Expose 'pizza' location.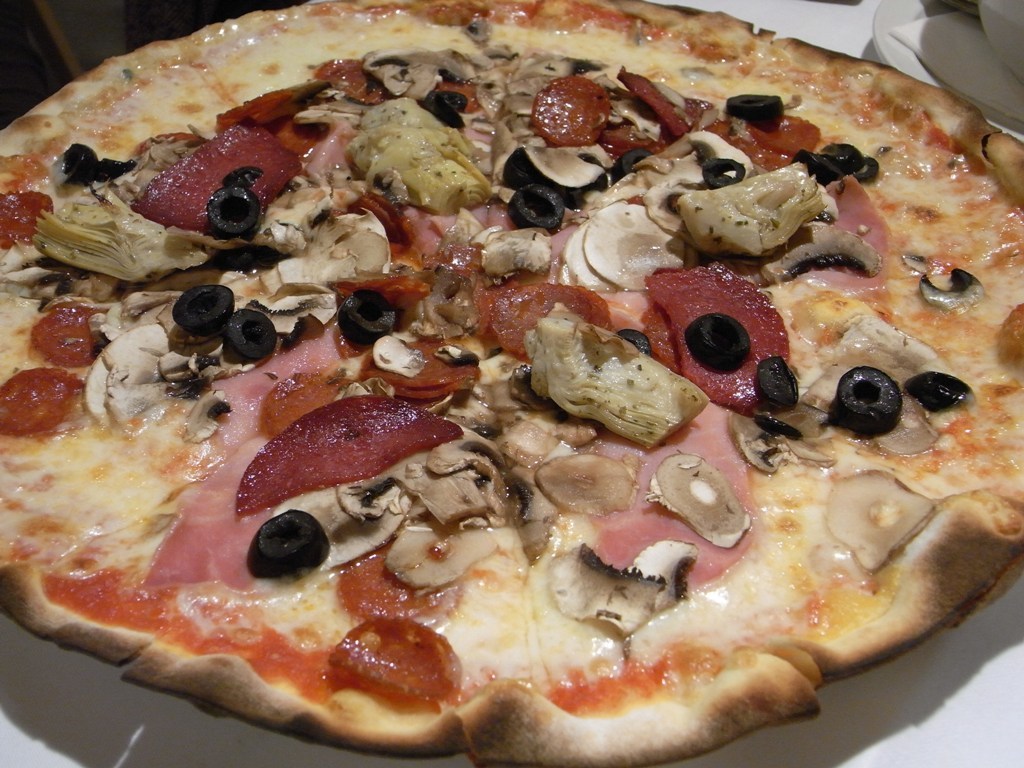
Exposed at BBox(522, 14, 1023, 278).
